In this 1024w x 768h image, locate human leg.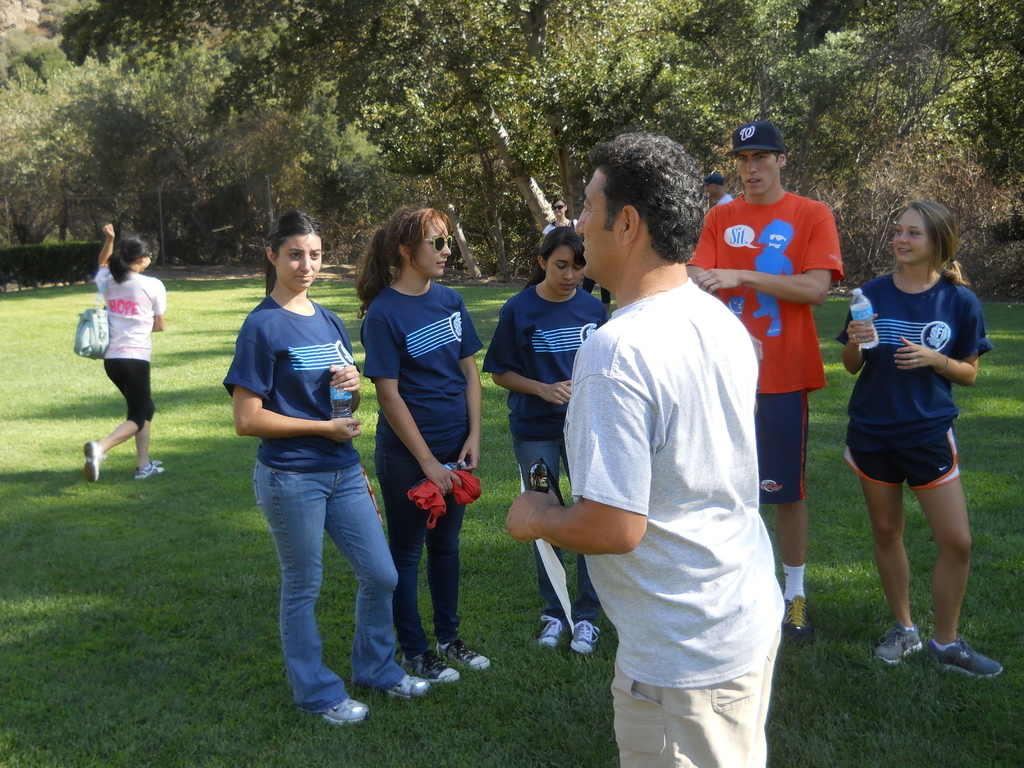
Bounding box: crop(764, 582, 783, 766).
